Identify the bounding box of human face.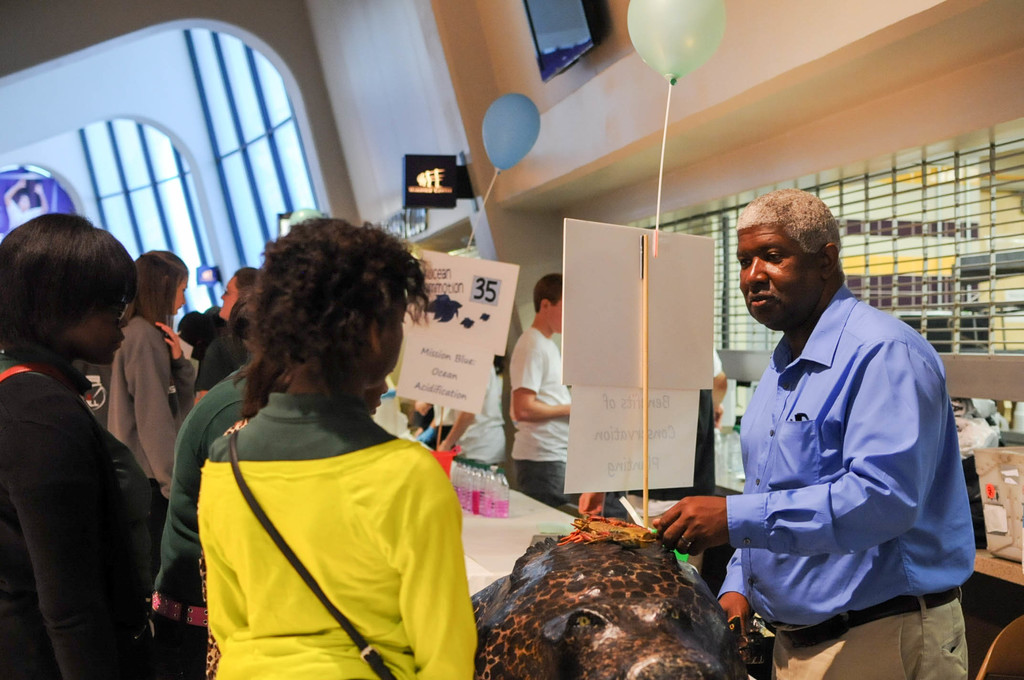
(left=362, top=373, right=383, bottom=411).
